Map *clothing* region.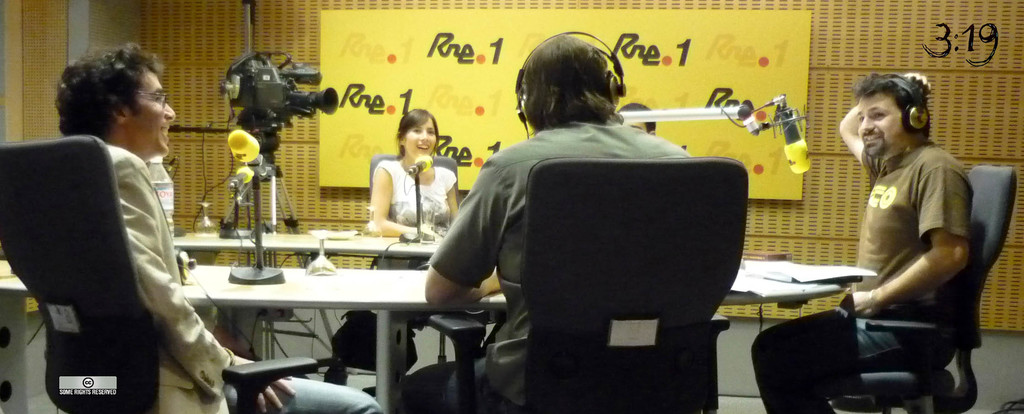
Mapped to [388, 126, 694, 405].
